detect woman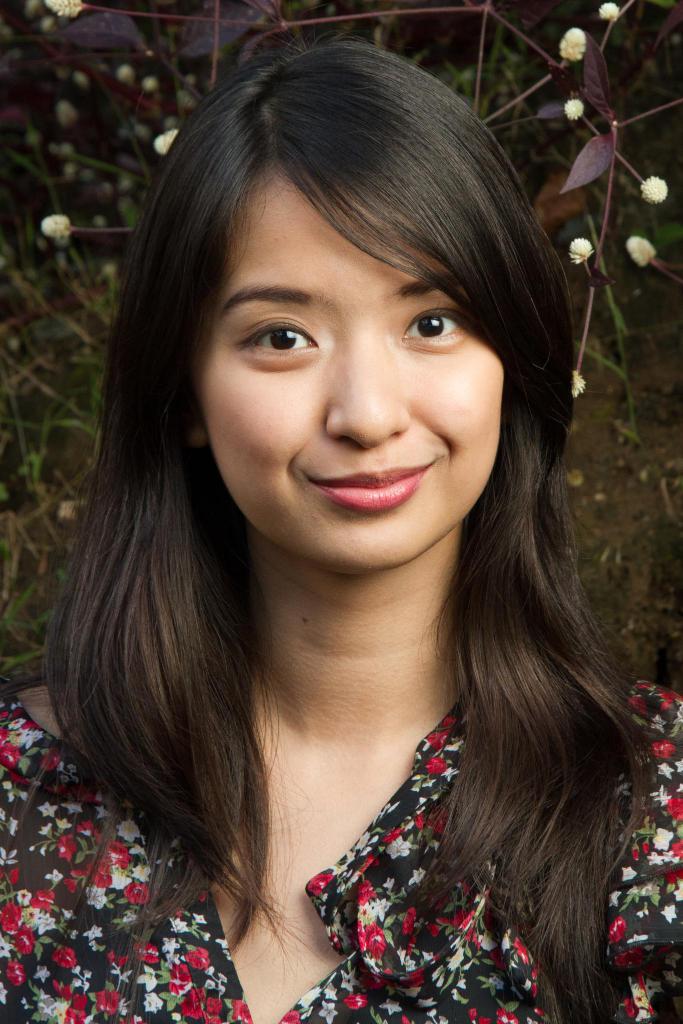
<box>34,33,671,1023</box>
